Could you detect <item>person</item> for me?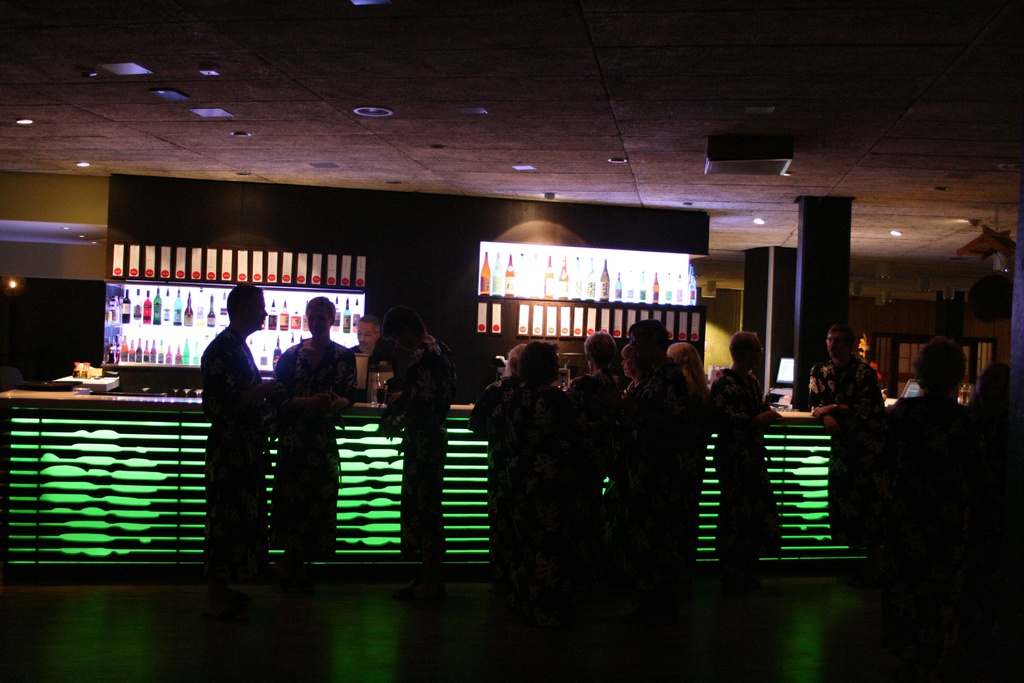
Detection result: Rect(376, 315, 452, 559).
